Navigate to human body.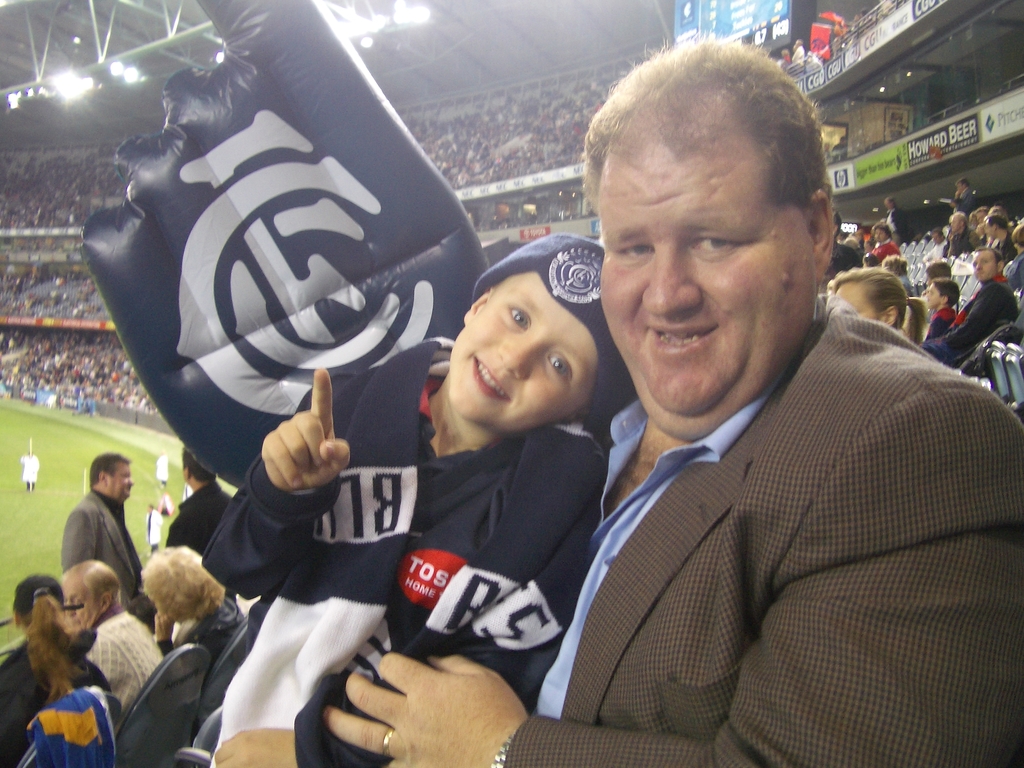
Navigation target: 918 273 1023 367.
